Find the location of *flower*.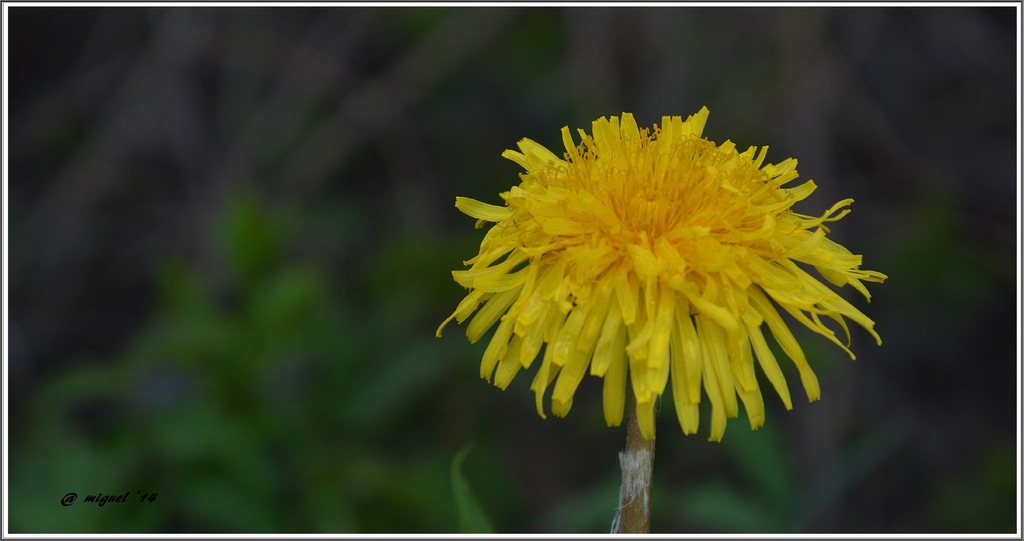
Location: <region>431, 103, 890, 444</region>.
